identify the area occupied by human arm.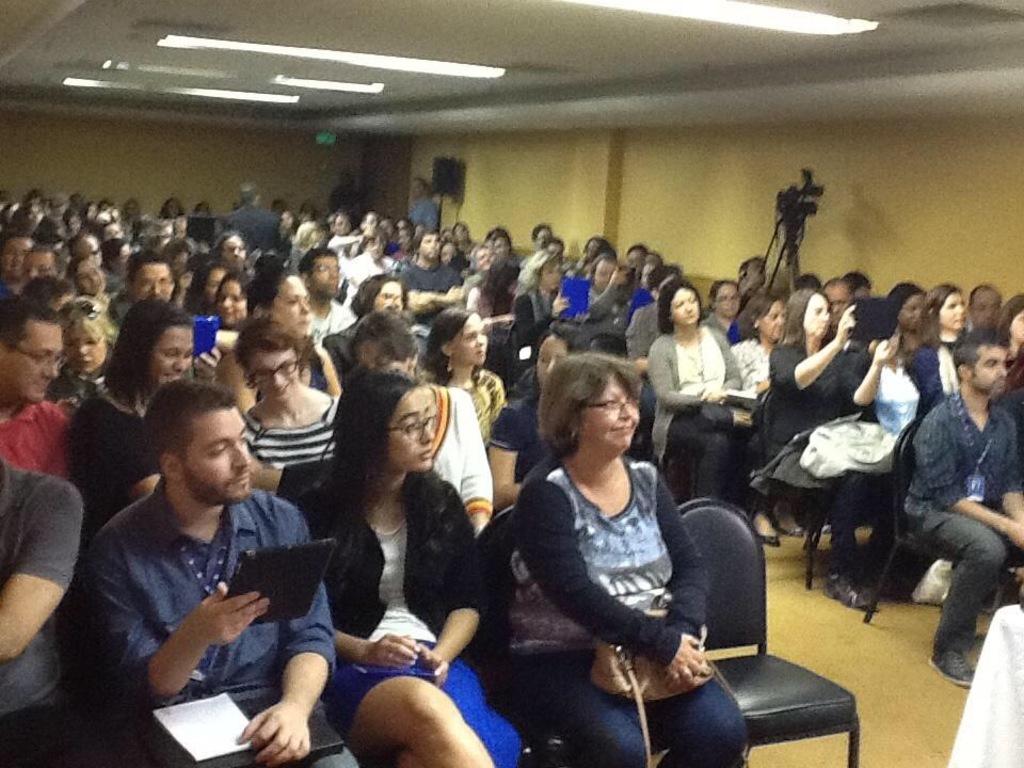
Area: region(510, 476, 713, 691).
